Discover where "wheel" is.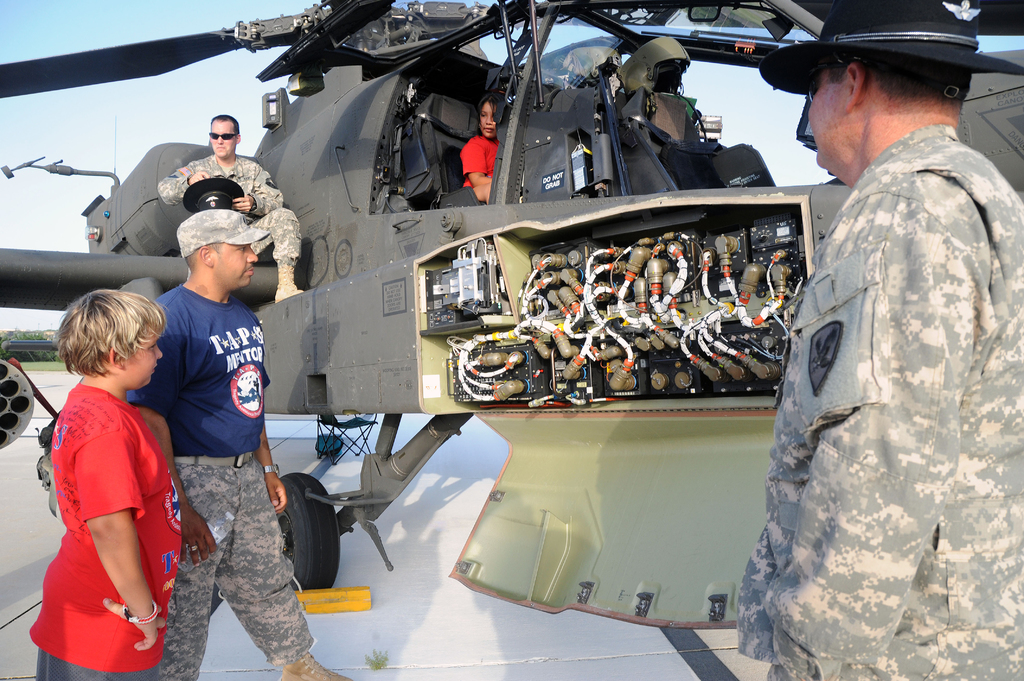
Discovered at x1=276 y1=484 x2=329 y2=594.
